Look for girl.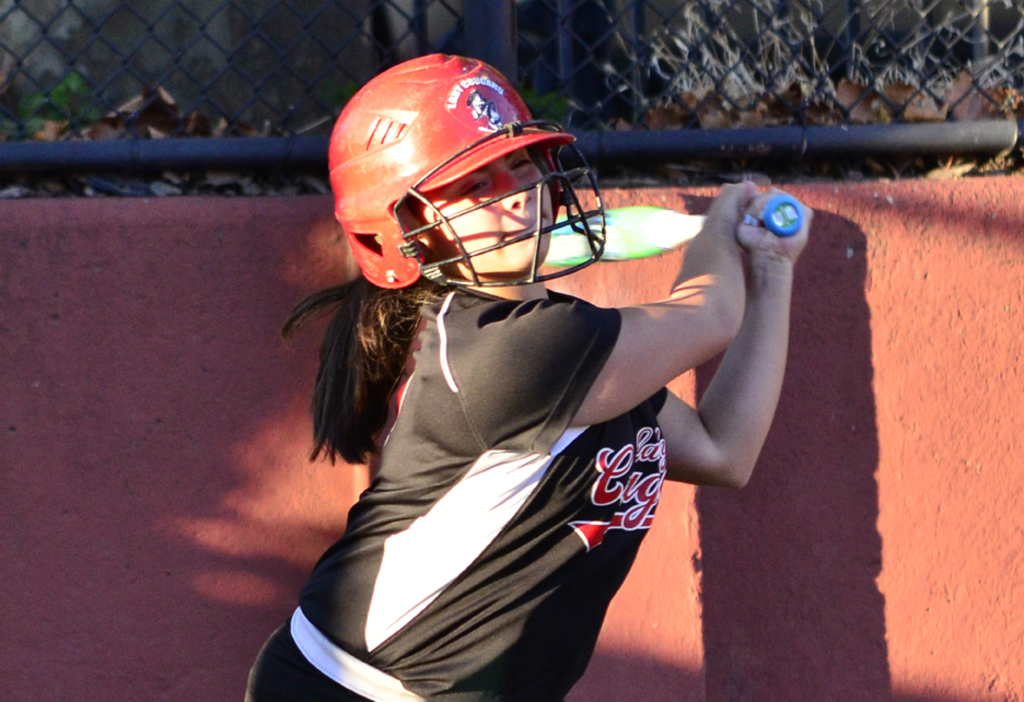
Found: 254 84 821 701.
